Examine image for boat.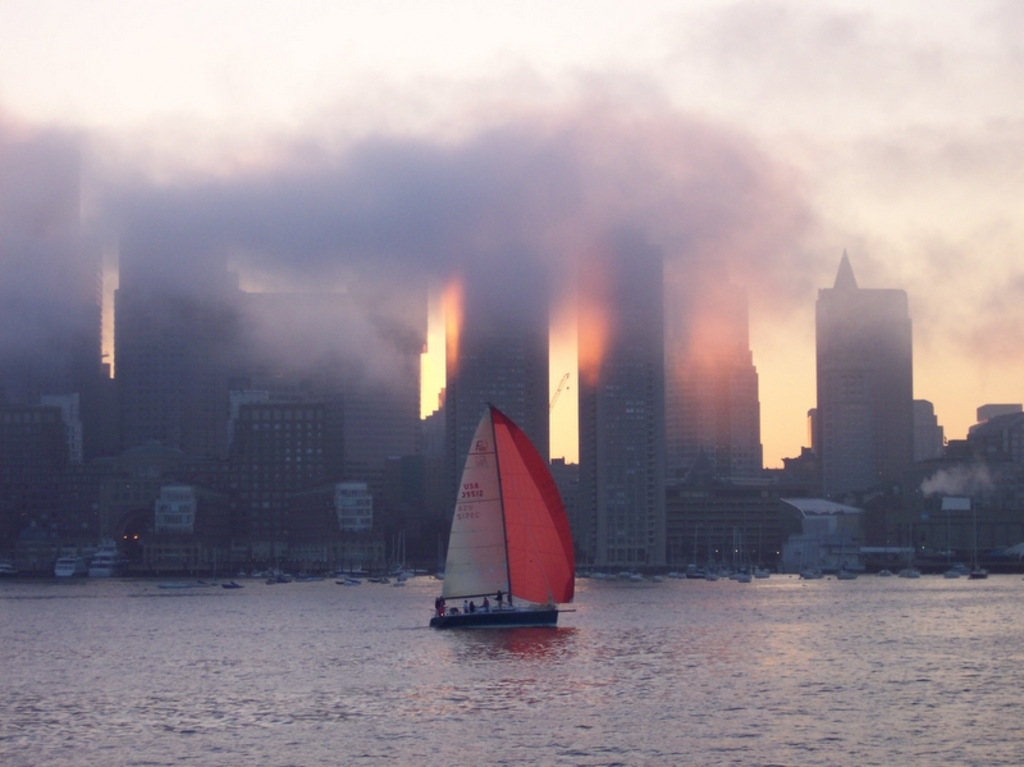
Examination result: region(428, 405, 591, 634).
